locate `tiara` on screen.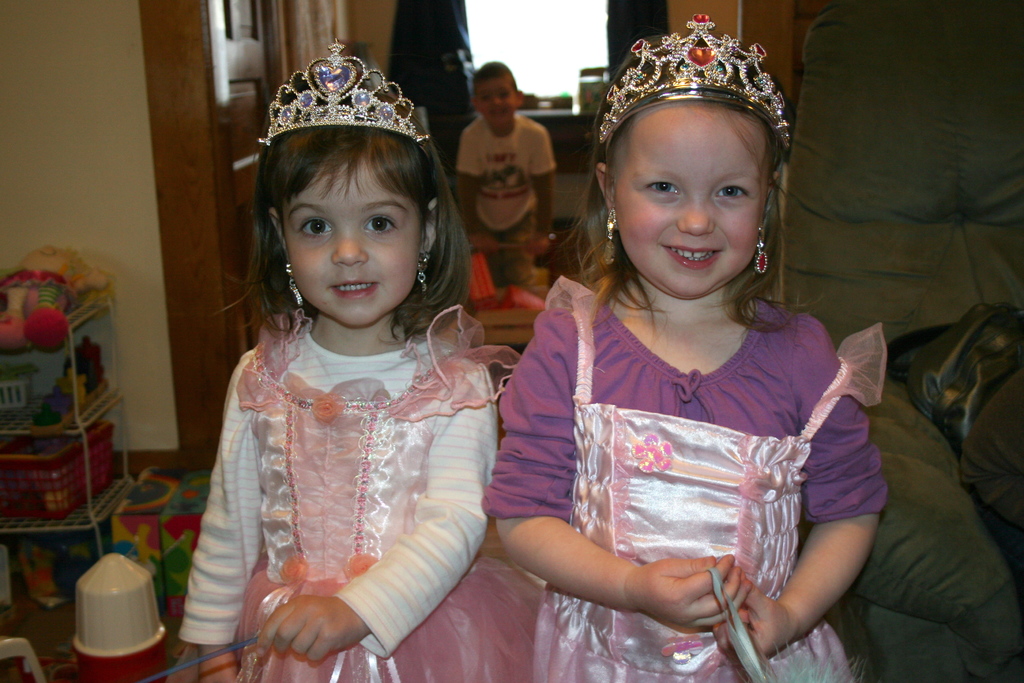
On screen at detection(598, 15, 790, 149).
